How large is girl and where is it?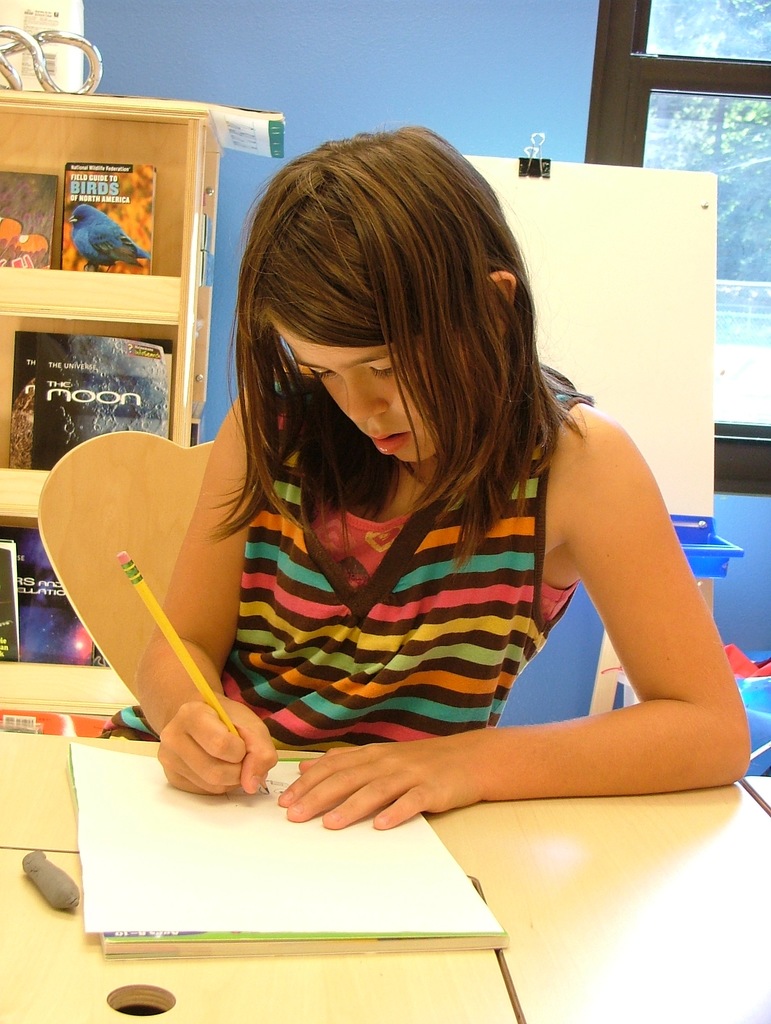
Bounding box: [left=129, top=120, right=752, bottom=830].
